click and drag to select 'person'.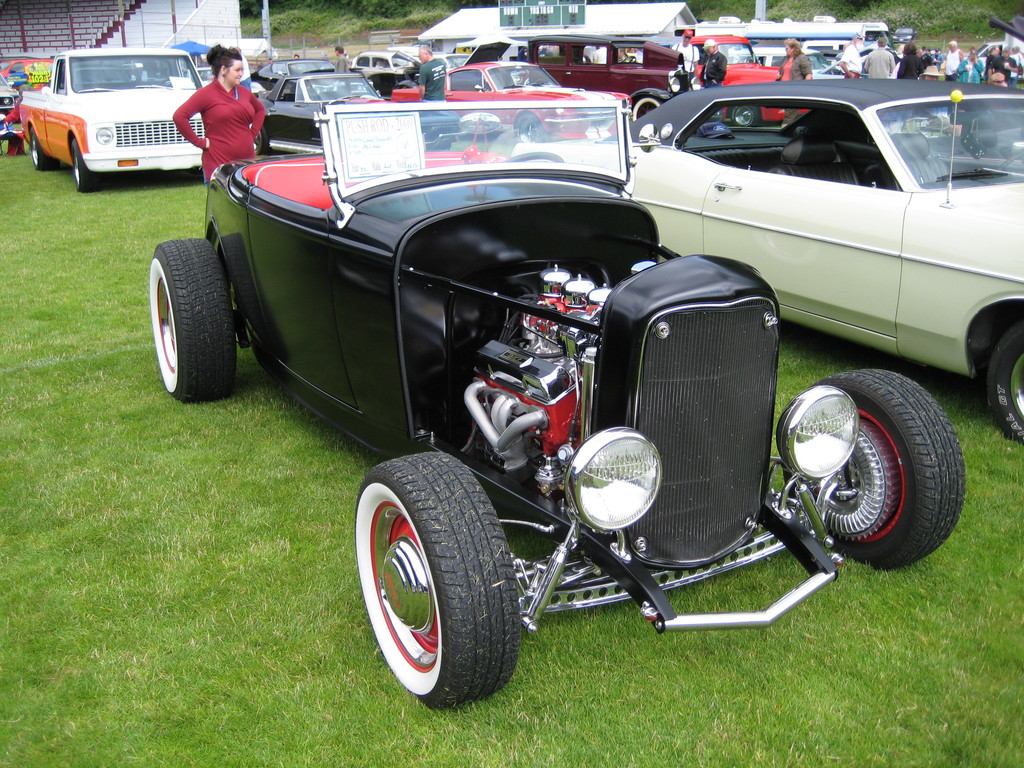
Selection: {"left": 897, "top": 42, "right": 924, "bottom": 83}.
